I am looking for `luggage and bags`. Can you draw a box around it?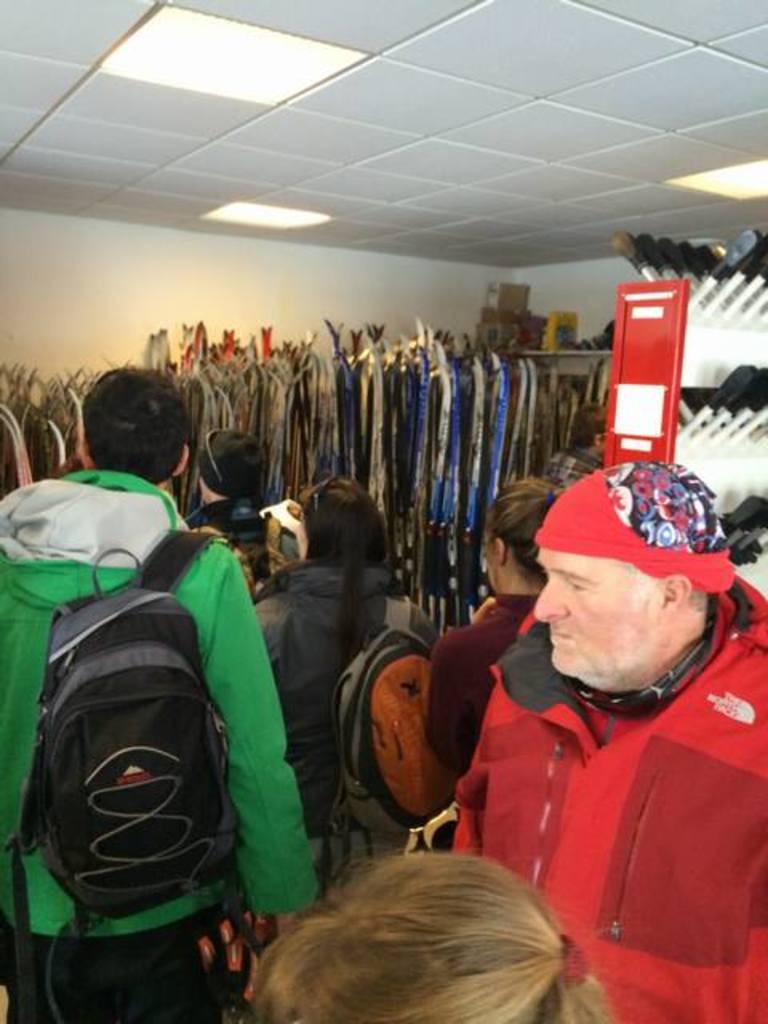
Sure, the bounding box is <region>232, 509, 286, 590</region>.
